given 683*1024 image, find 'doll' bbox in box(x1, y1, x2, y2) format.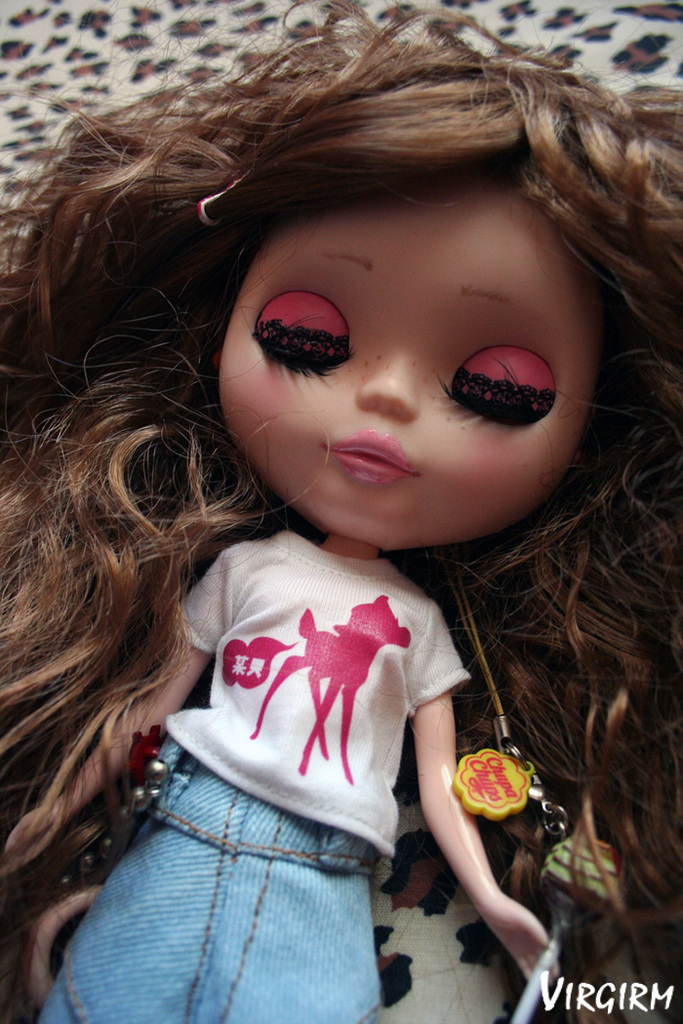
box(0, 42, 676, 1023).
